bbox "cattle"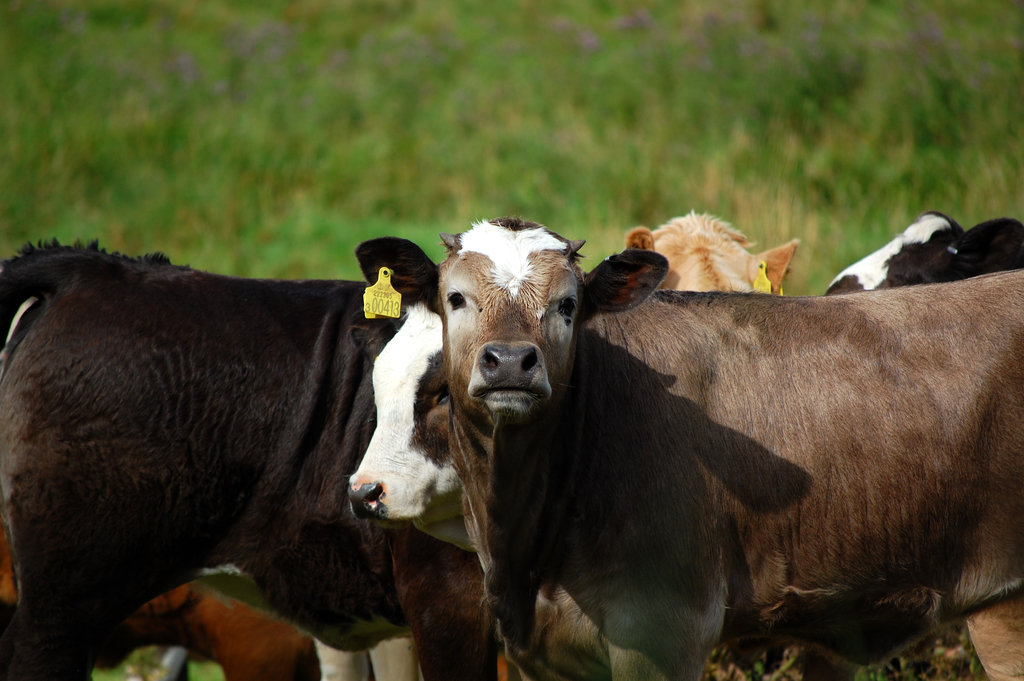
[353, 213, 1023, 680]
